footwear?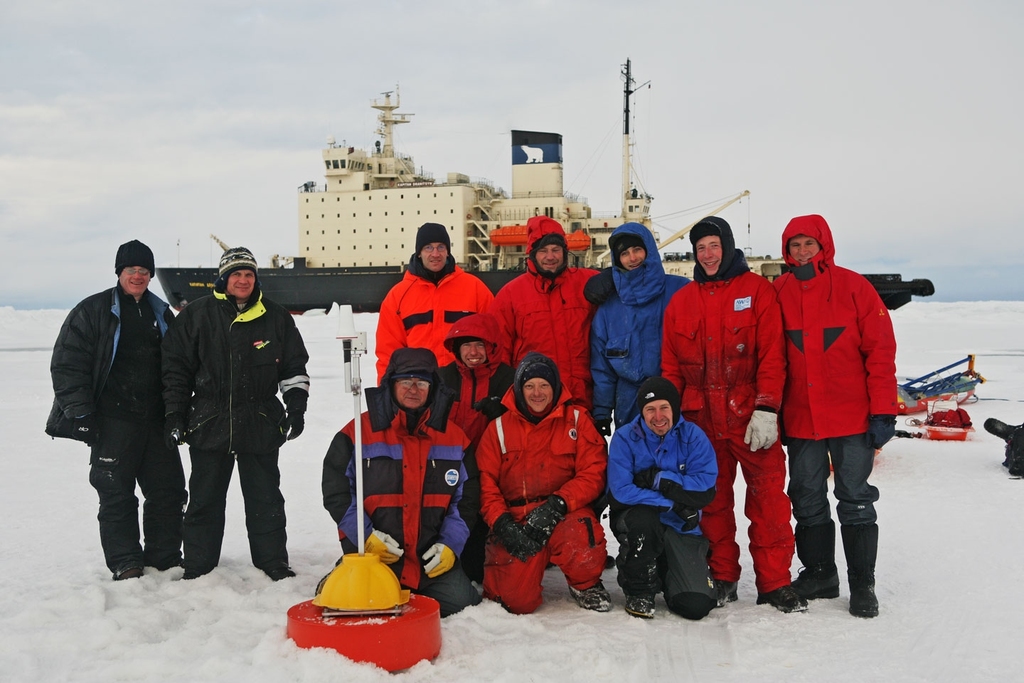
crop(713, 577, 738, 606)
